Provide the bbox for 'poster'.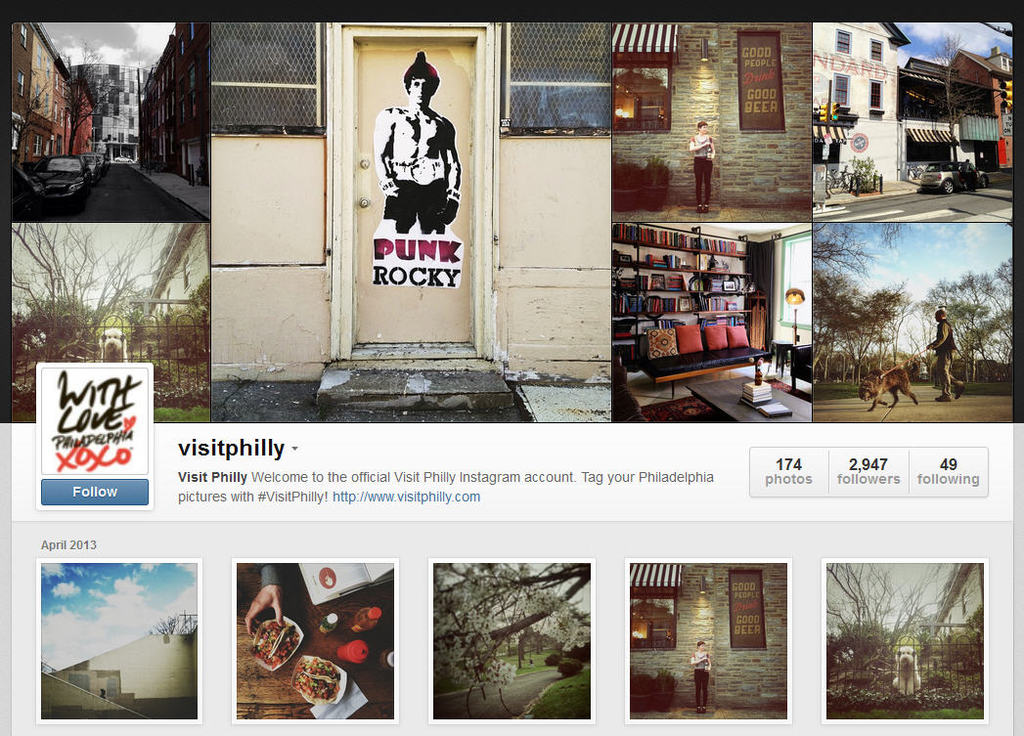
[left=371, top=52, right=460, bottom=283].
